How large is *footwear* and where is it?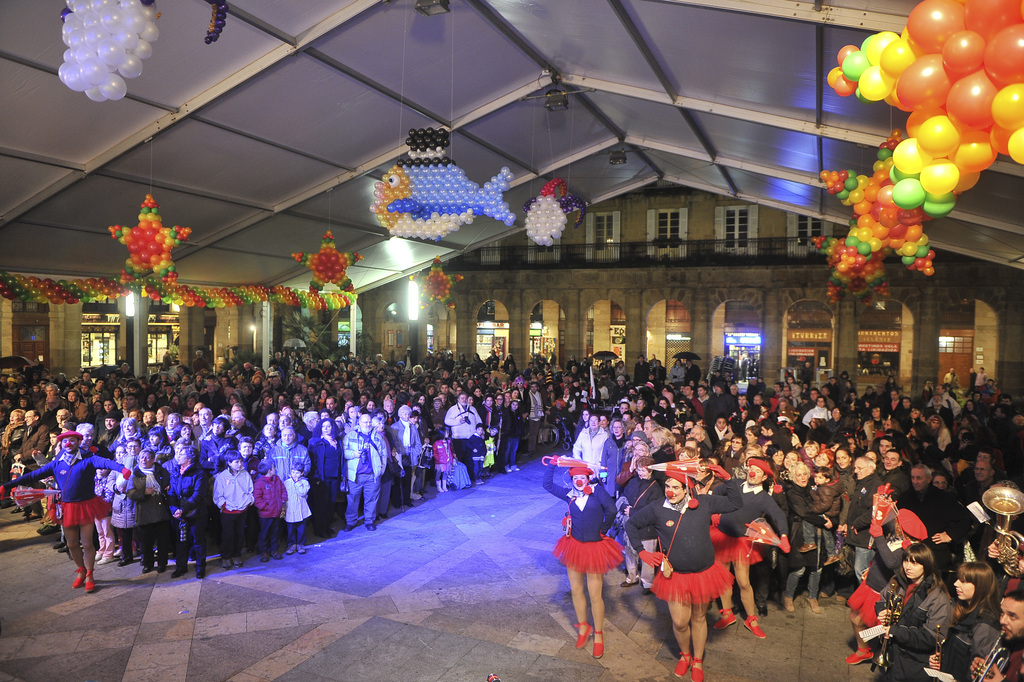
Bounding box: bbox(270, 553, 284, 560).
